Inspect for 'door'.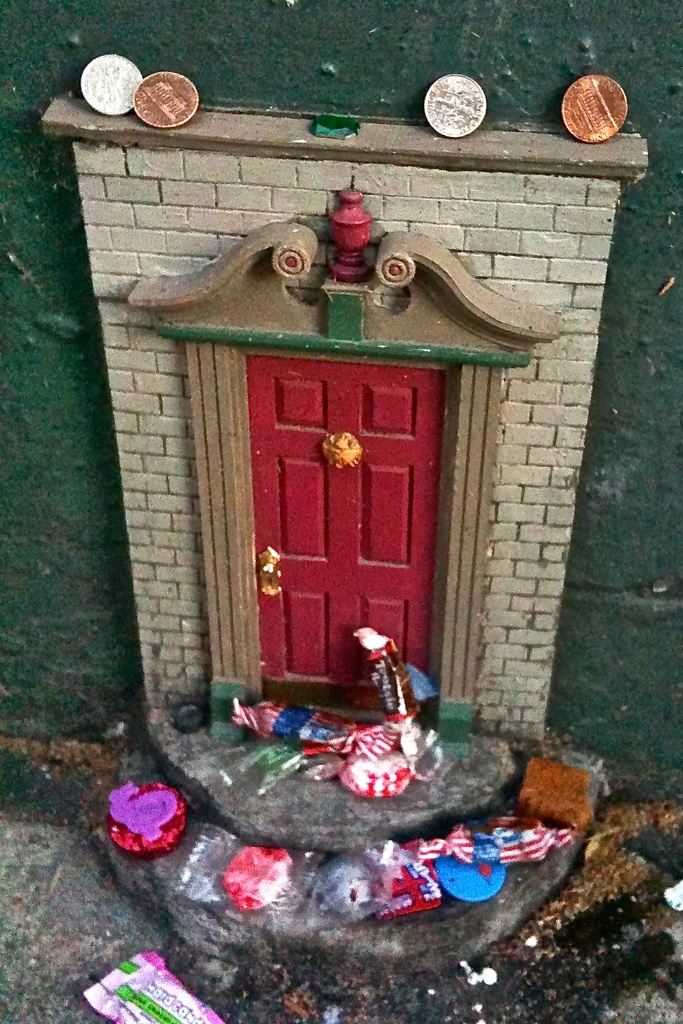
Inspection: region(177, 318, 489, 707).
